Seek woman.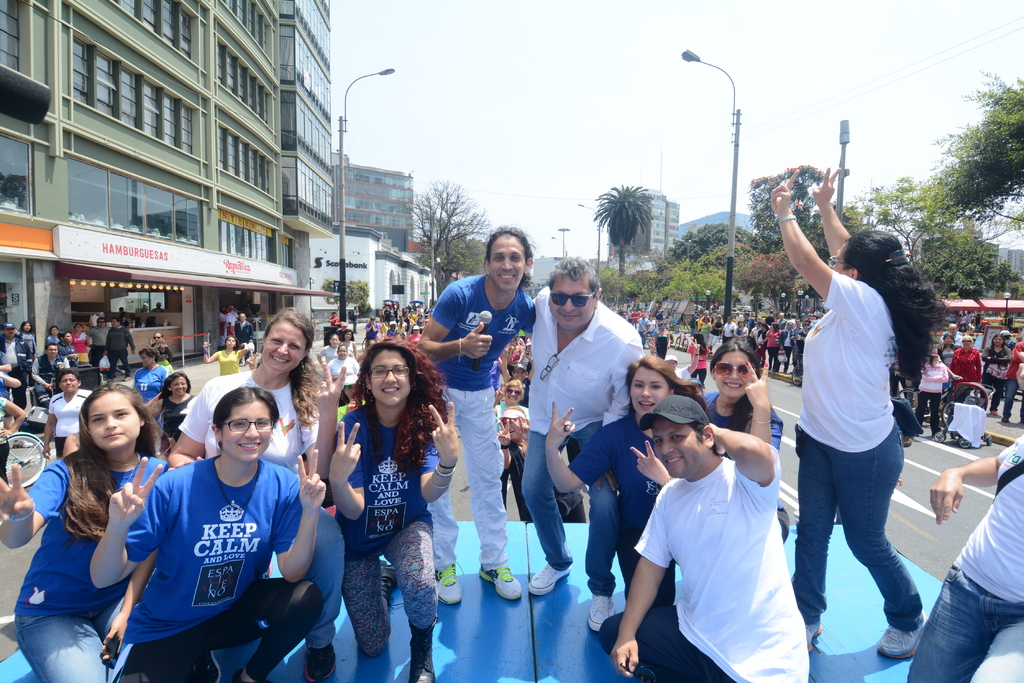
bbox(493, 379, 530, 425).
